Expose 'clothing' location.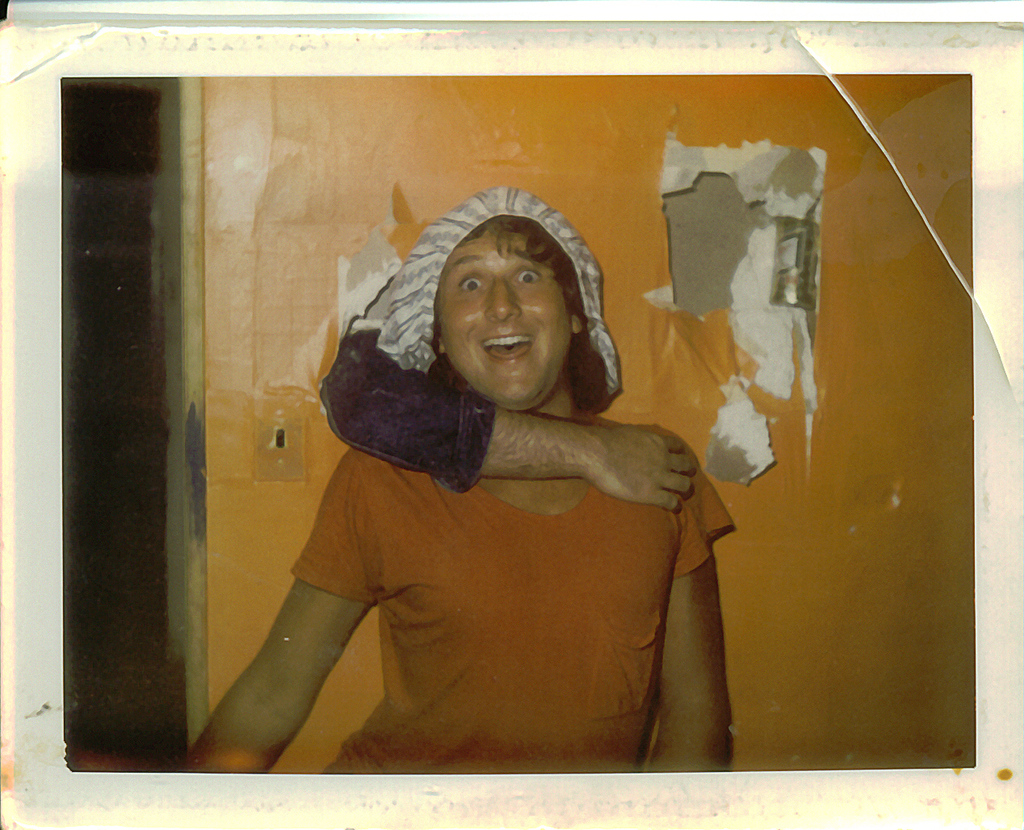
Exposed at box=[316, 323, 493, 493].
